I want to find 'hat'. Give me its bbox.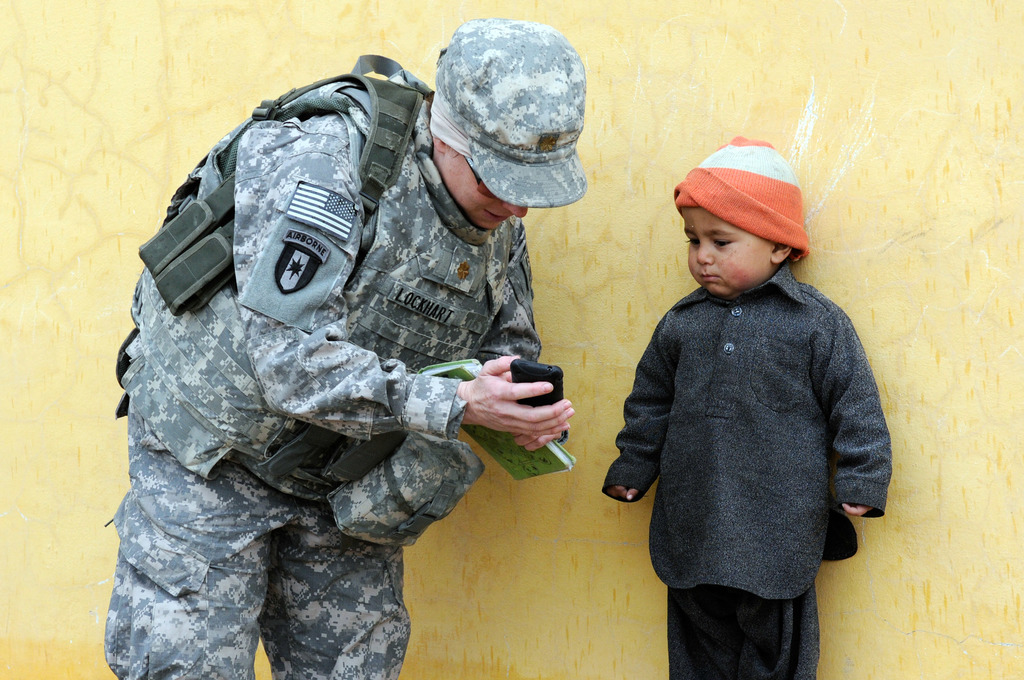
(431, 14, 588, 212).
